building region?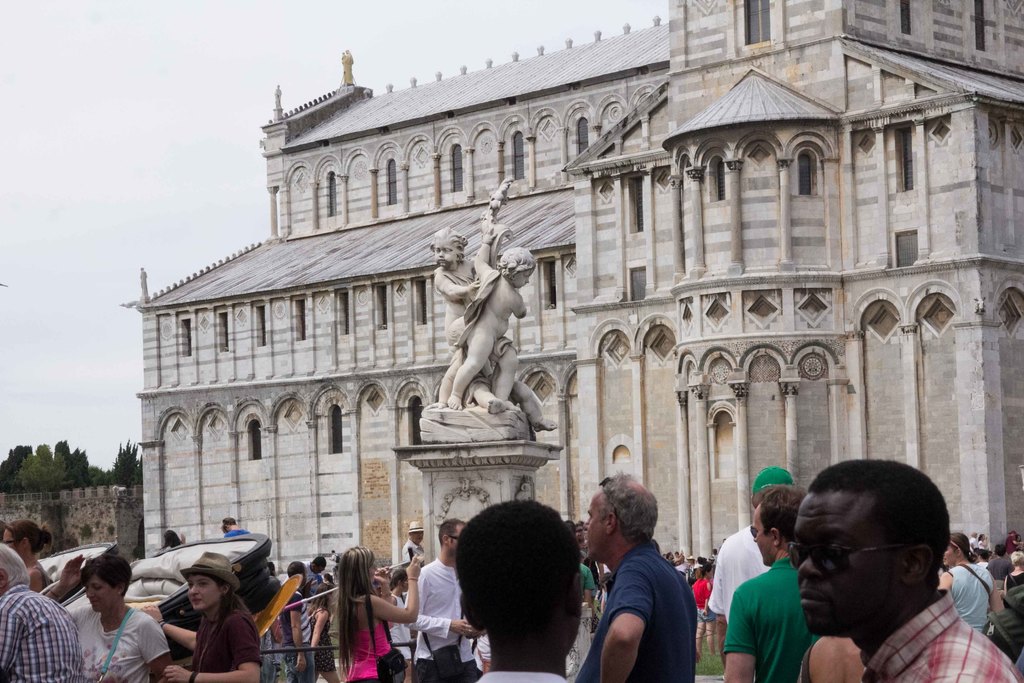
[x1=115, y1=0, x2=1023, y2=646]
